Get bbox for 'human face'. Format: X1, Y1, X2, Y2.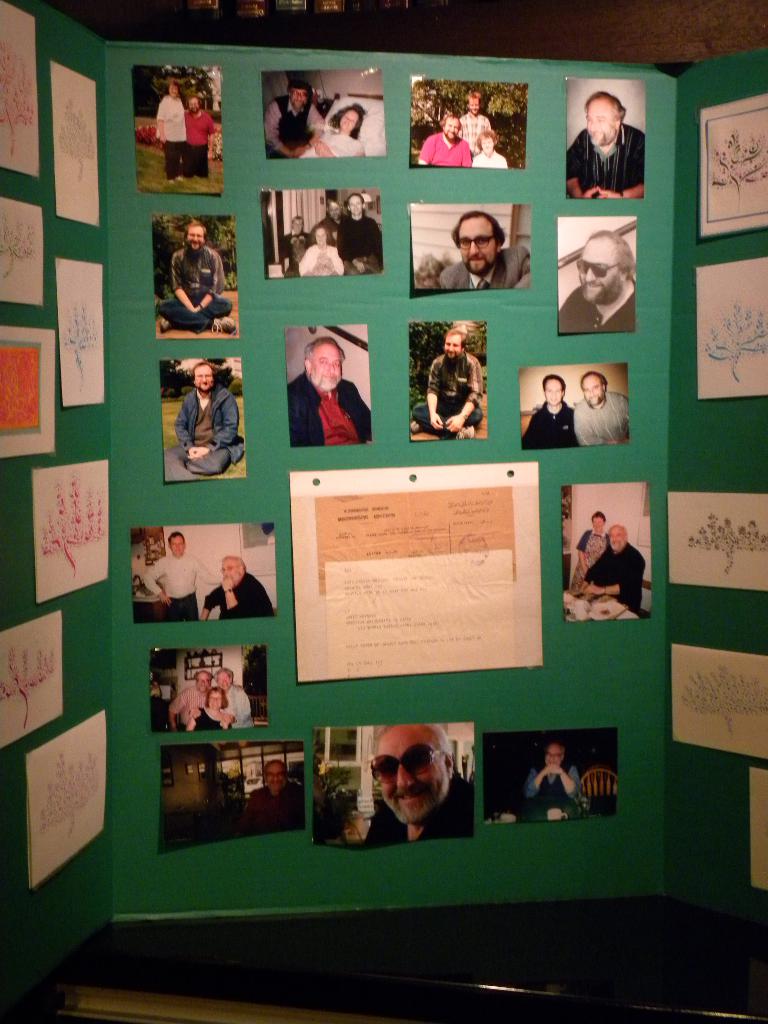
443, 118, 459, 141.
